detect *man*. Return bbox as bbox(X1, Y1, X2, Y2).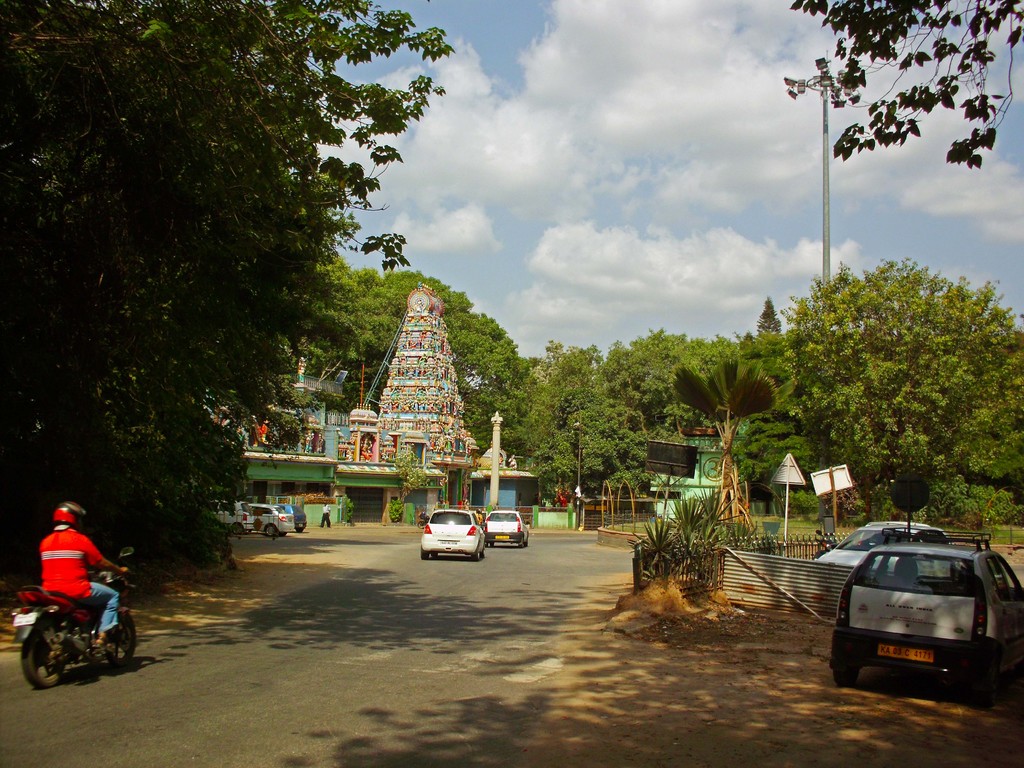
bbox(319, 499, 333, 529).
